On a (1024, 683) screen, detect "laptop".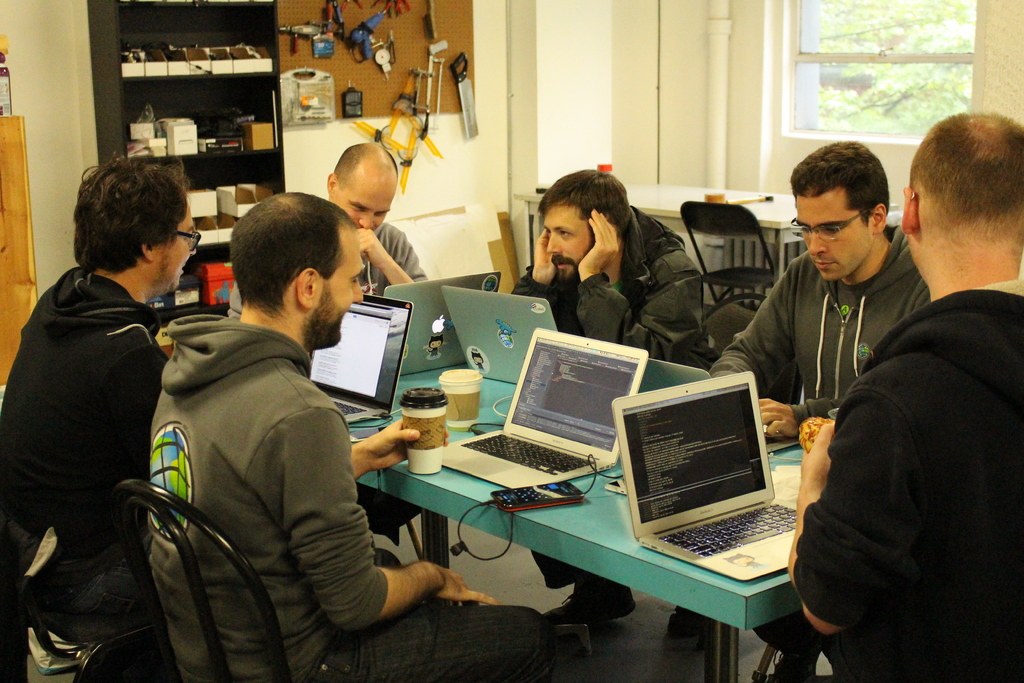
<region>442, 330, 649, 489</region>.
